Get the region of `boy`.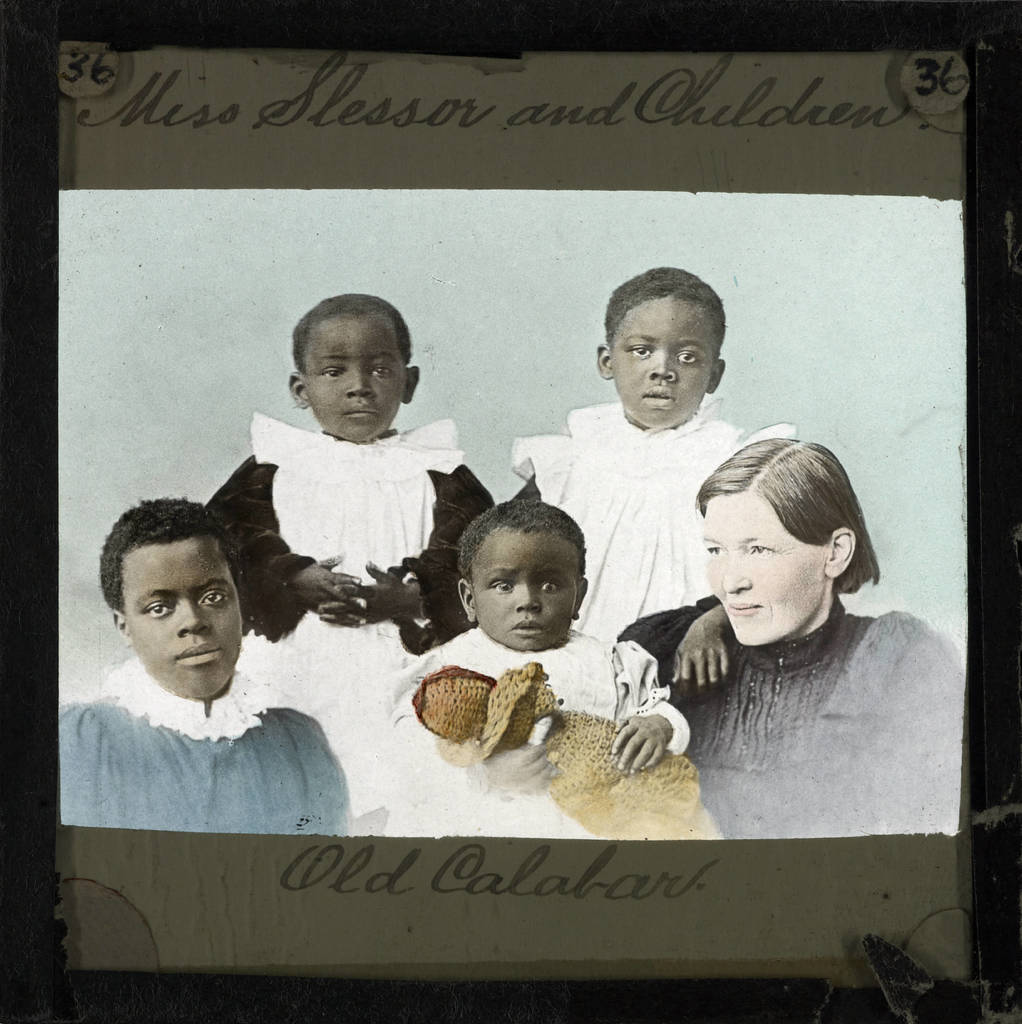
pyautogui.locateOnScreen(67, 488, 346, 833).
